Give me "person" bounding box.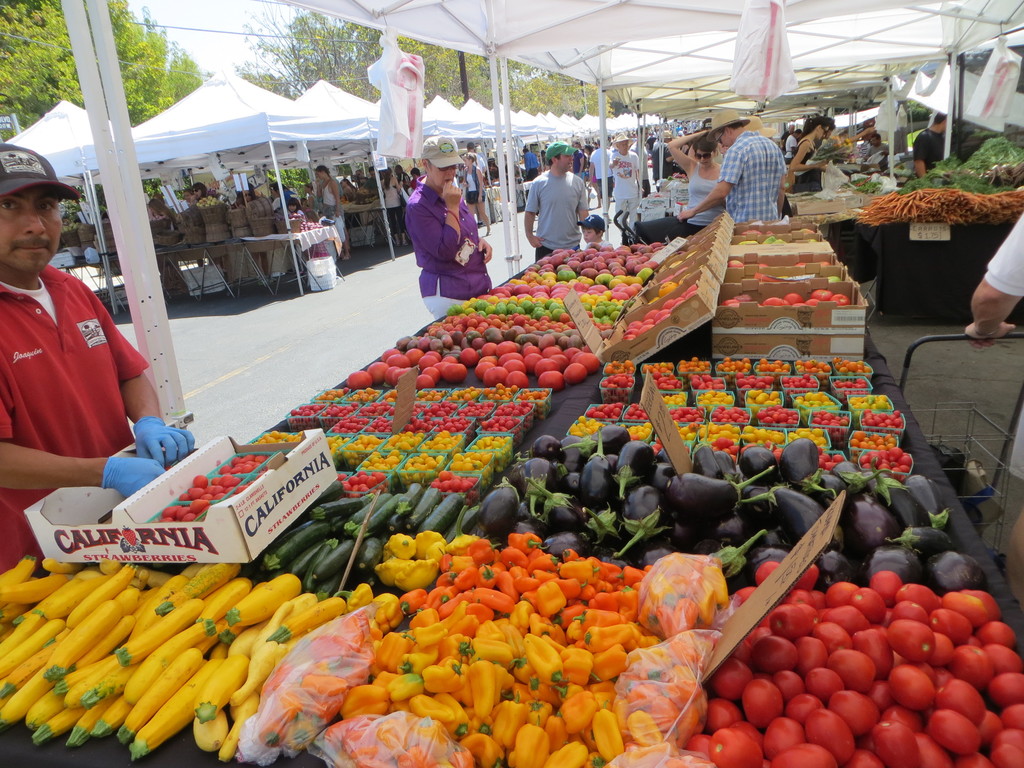
{"x1": 714, "y1": 113, "x2": 783, "y2": 198}.
